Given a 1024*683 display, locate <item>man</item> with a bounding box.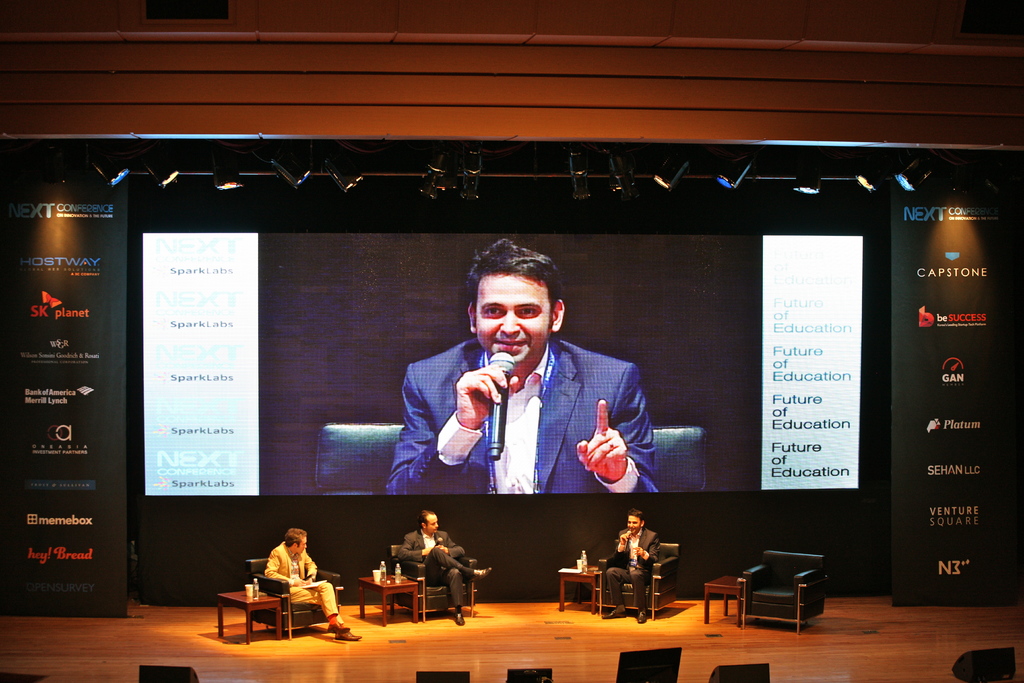
Located: BBox(602, 507, 661, 624).
